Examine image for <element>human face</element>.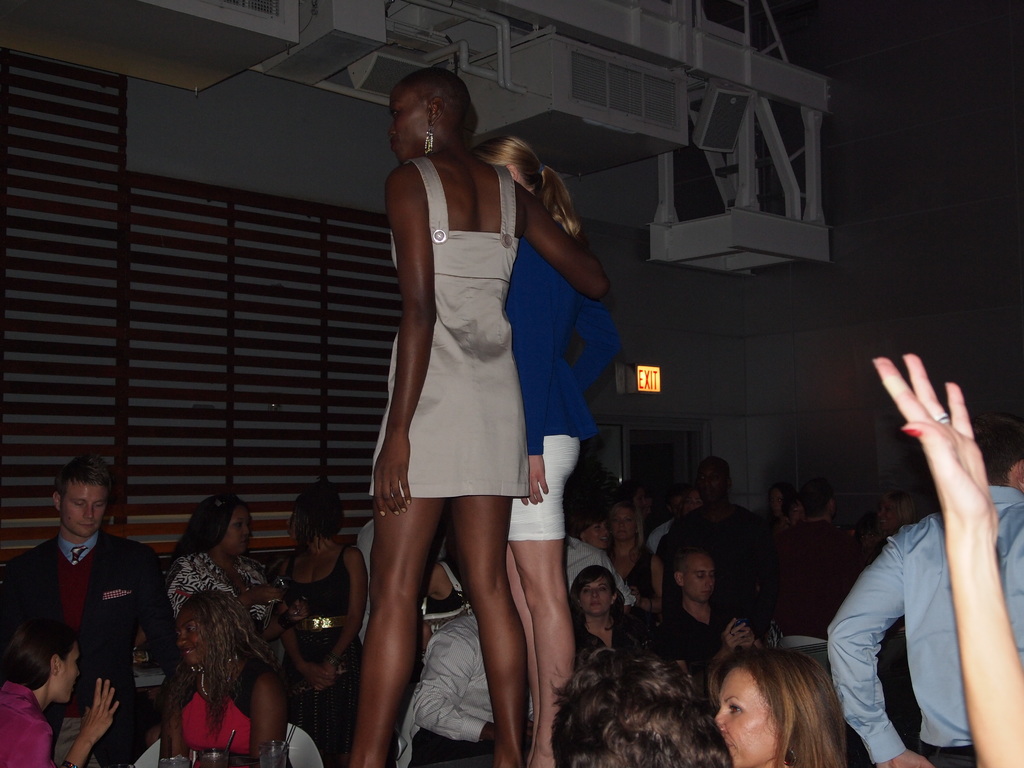
Examination result: l=65, t=643, r=80, b=702.
